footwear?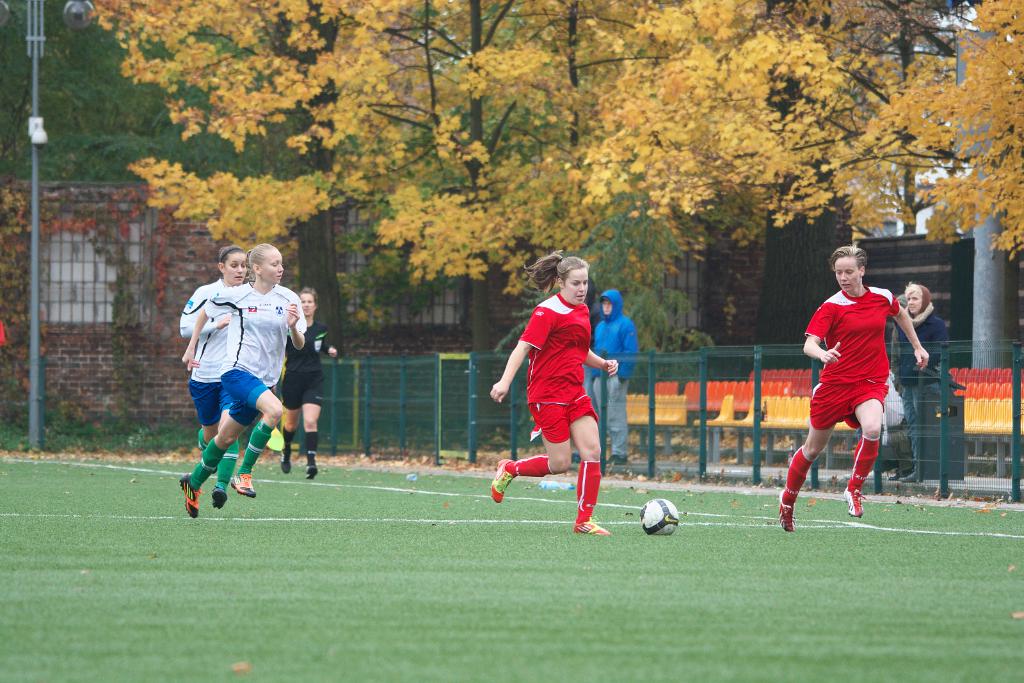
212,484,225,510
